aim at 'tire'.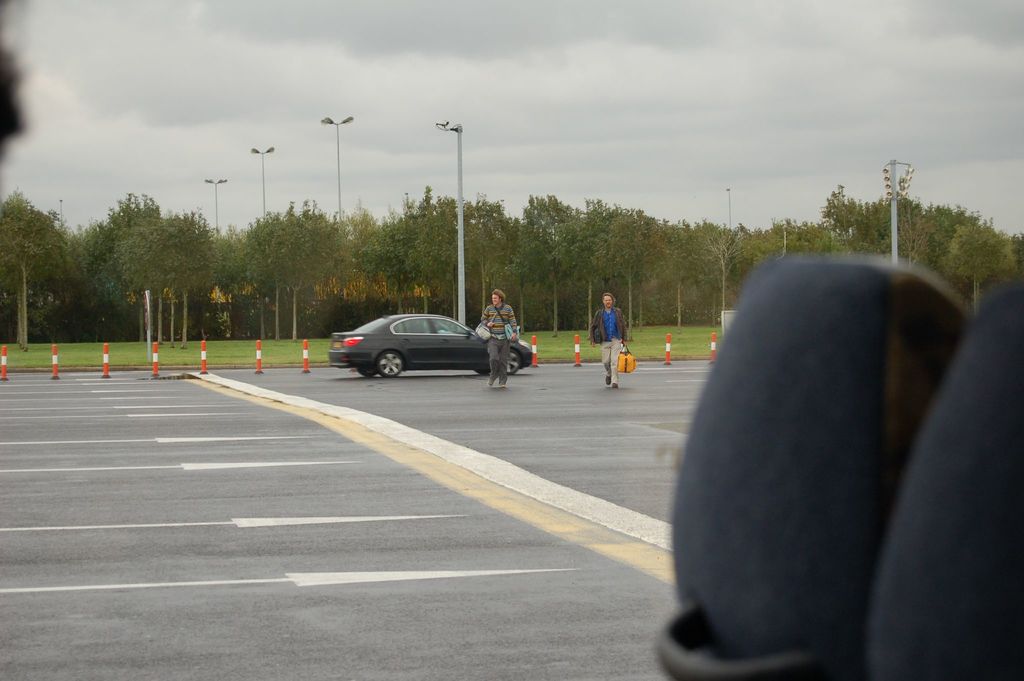
Aimed at select_region(374, 349, 405, 381).
